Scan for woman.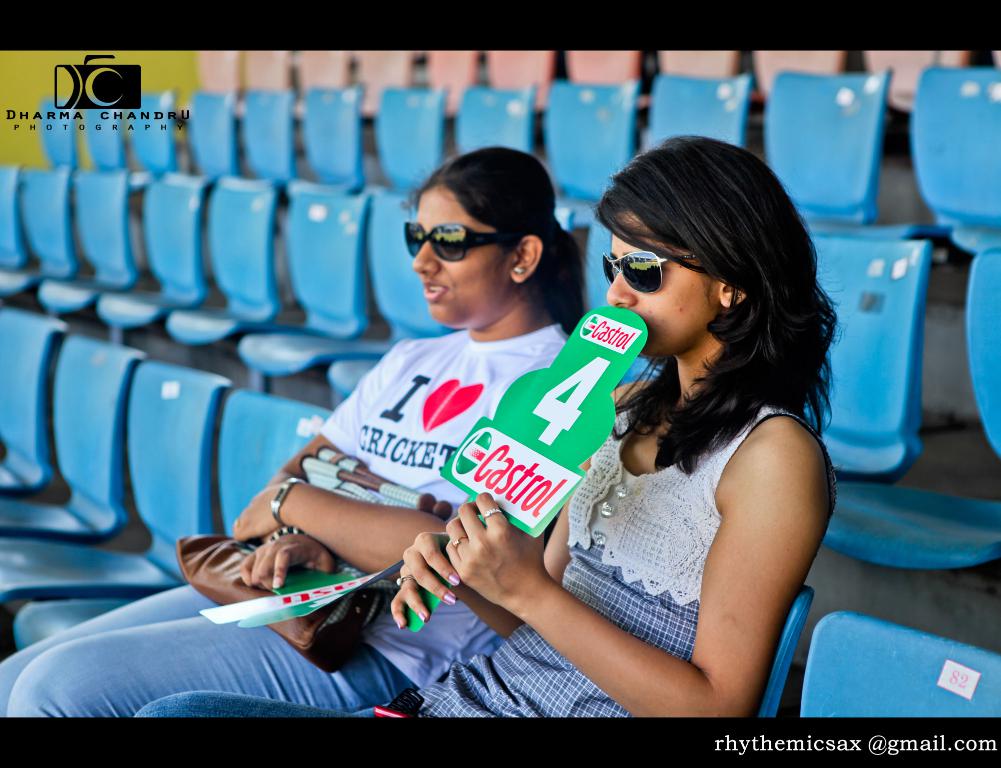
Scan result: (0,148,596,717).
